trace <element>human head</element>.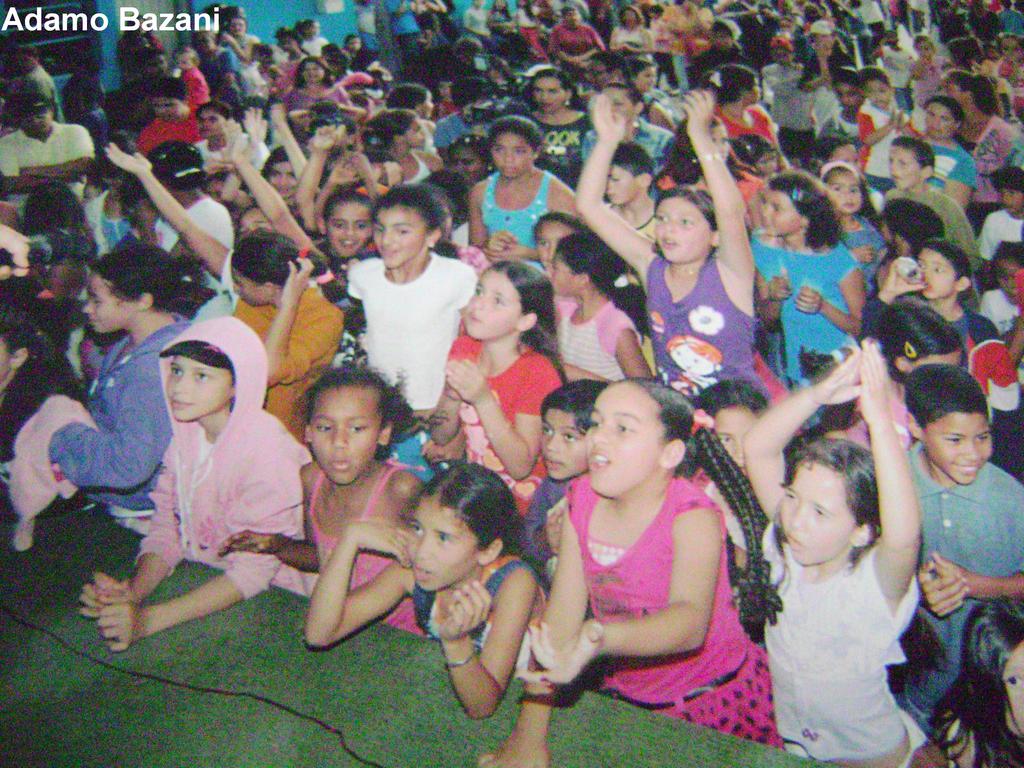
Traced to BBox(924, 98, 964, 134).
